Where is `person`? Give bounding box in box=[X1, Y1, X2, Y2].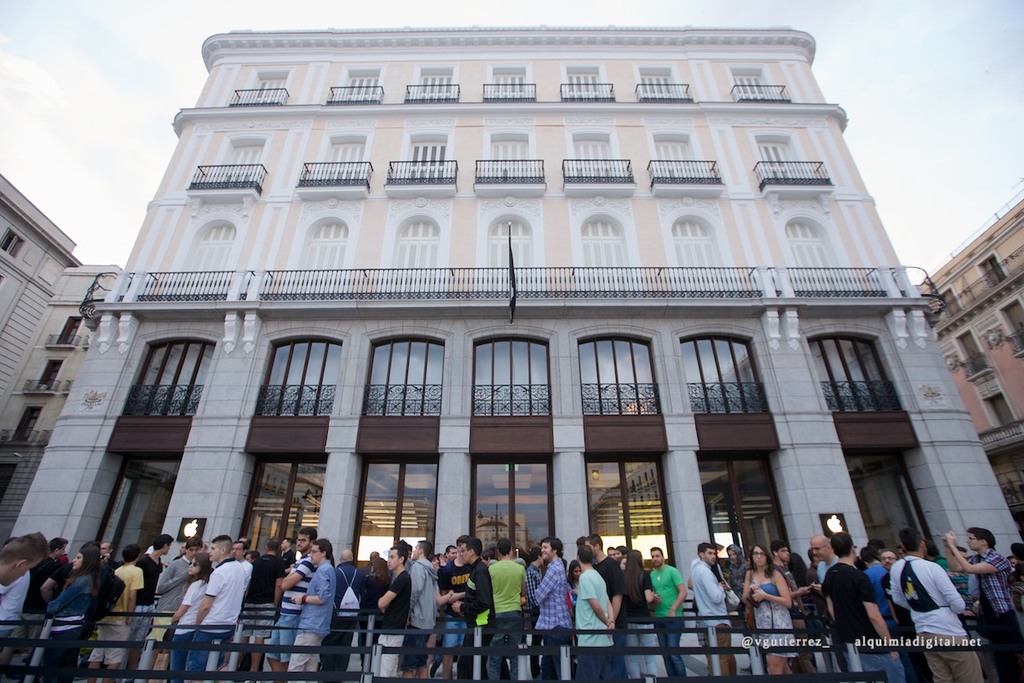
box=[819, 528, 909, 682].
